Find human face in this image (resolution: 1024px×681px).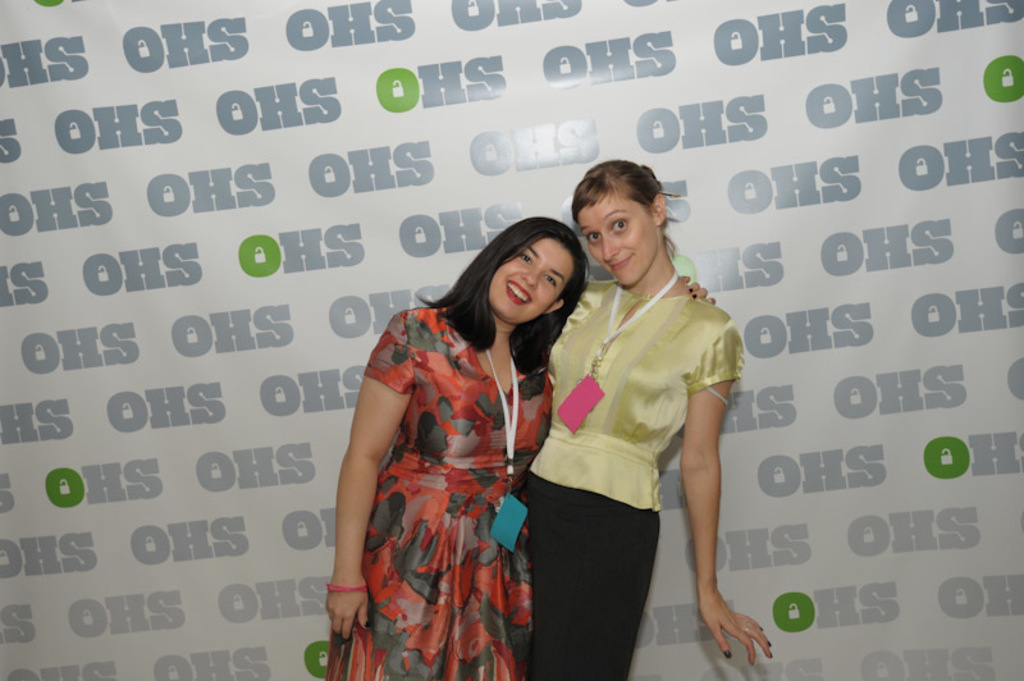
bbox=[488, 239, 579, 324].
